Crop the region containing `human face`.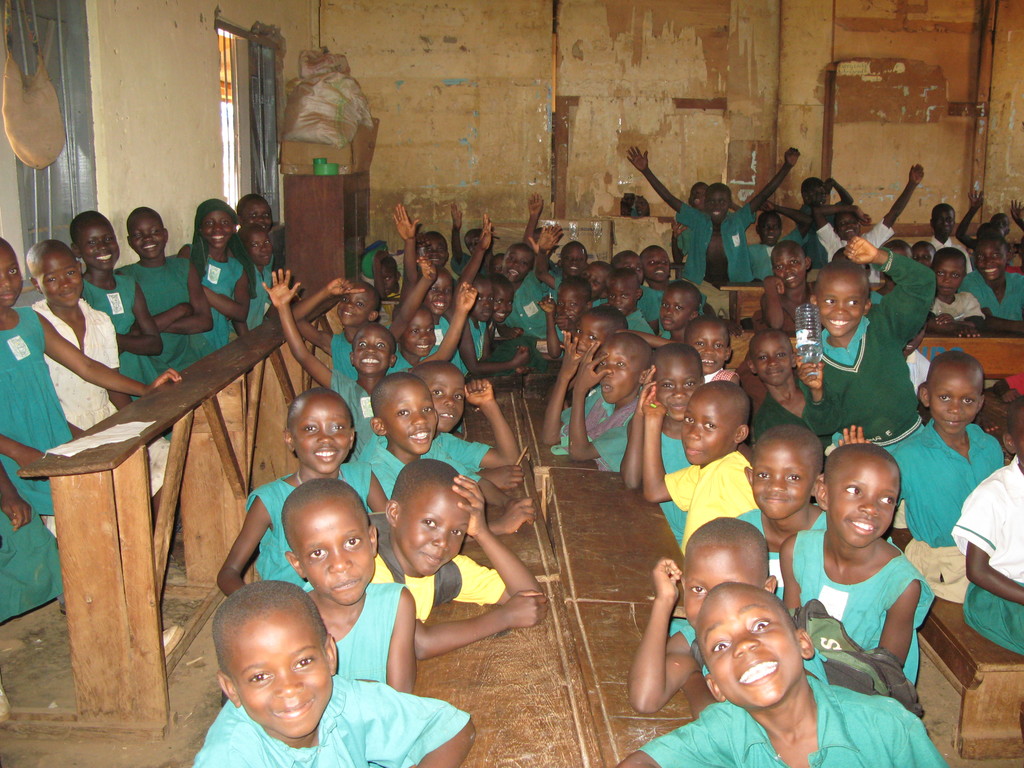
Crop region: rect(340, 290, 373, 326).
